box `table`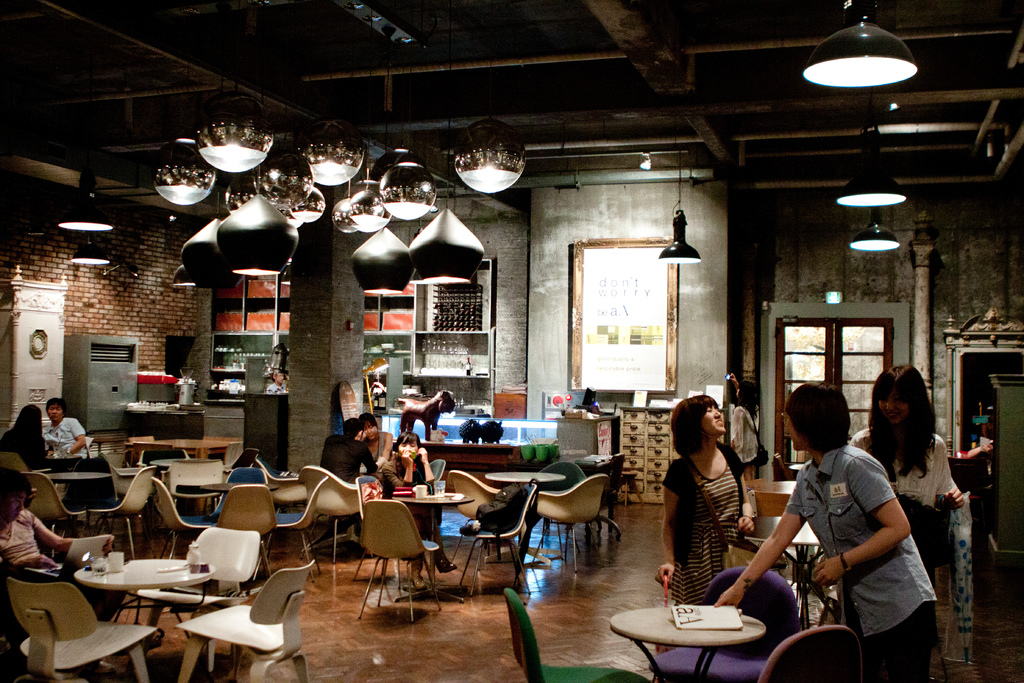
(199,477,278,504)
